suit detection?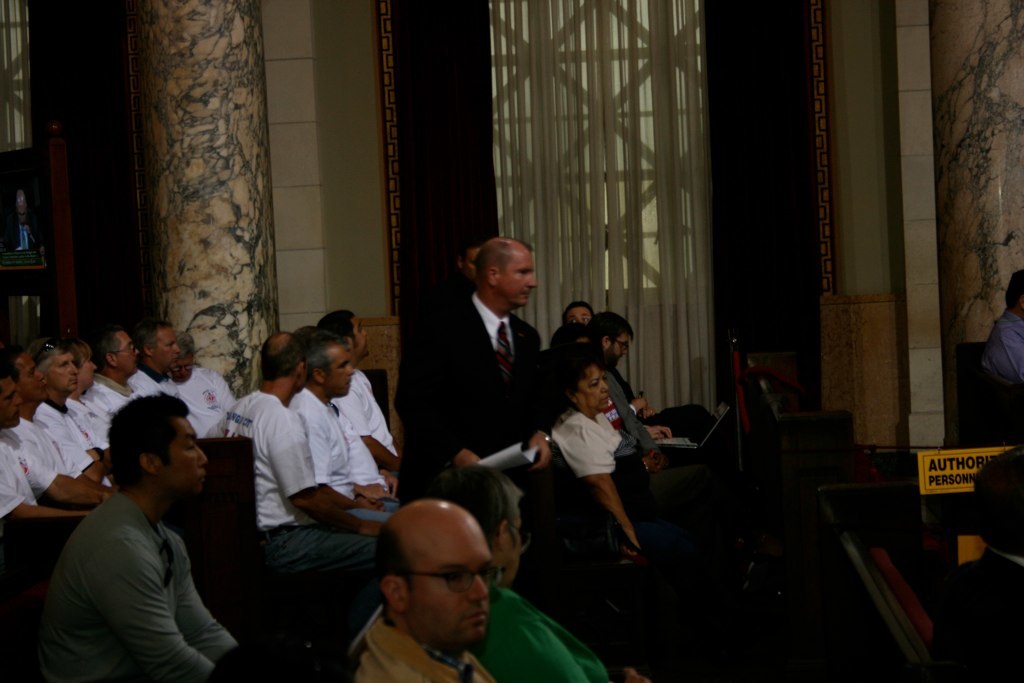
<region>401, 227, 571, 501</region>
